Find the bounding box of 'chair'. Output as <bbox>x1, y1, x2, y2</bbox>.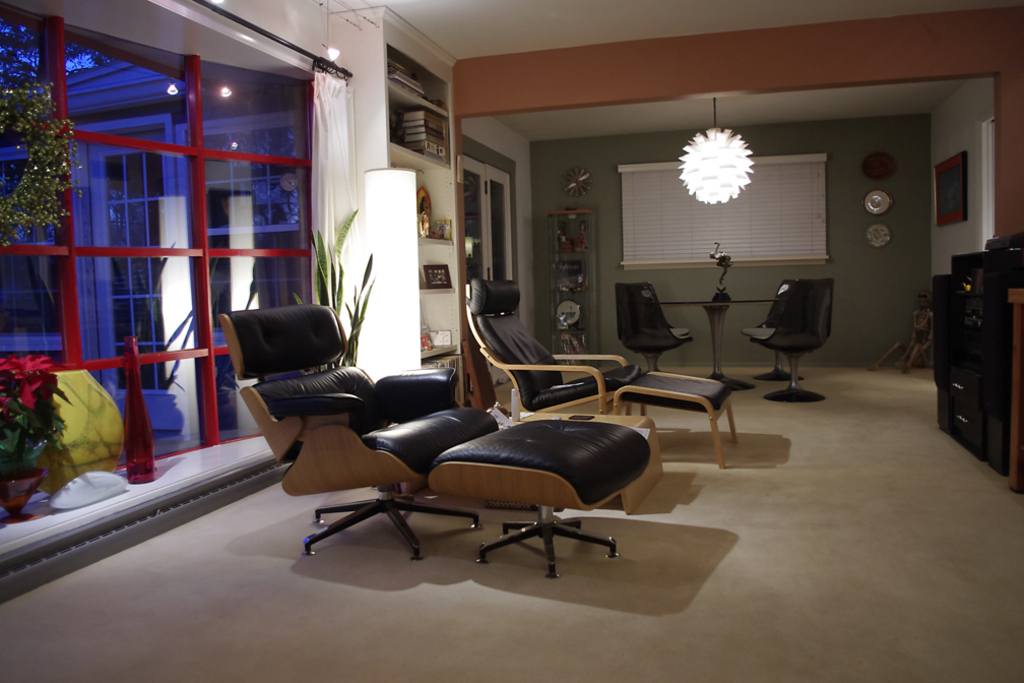
<bbox>218, 300, 656, 582</bbox>.
